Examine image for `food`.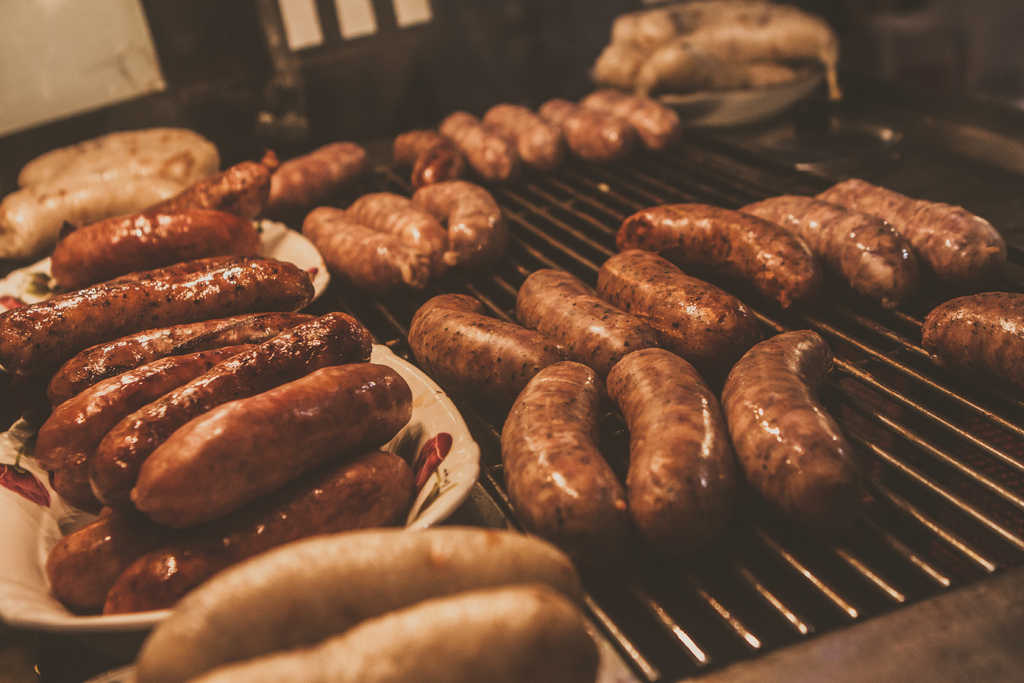
Examination result: <box>443,110,514,186</box>.
